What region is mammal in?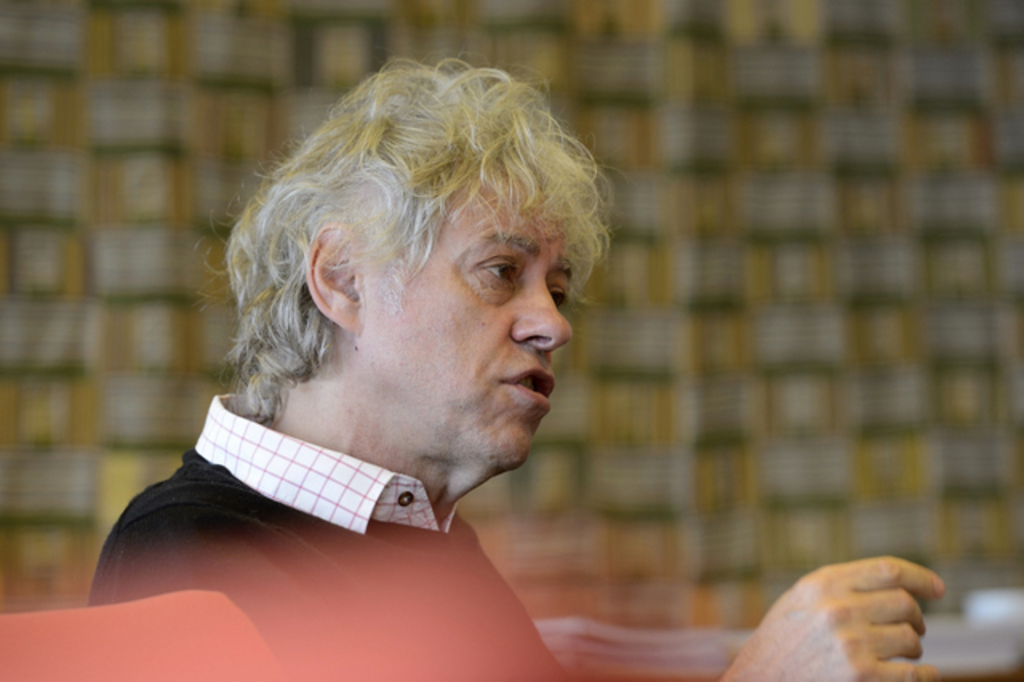
x1=30, y1=58, x2=718, y2=642.
